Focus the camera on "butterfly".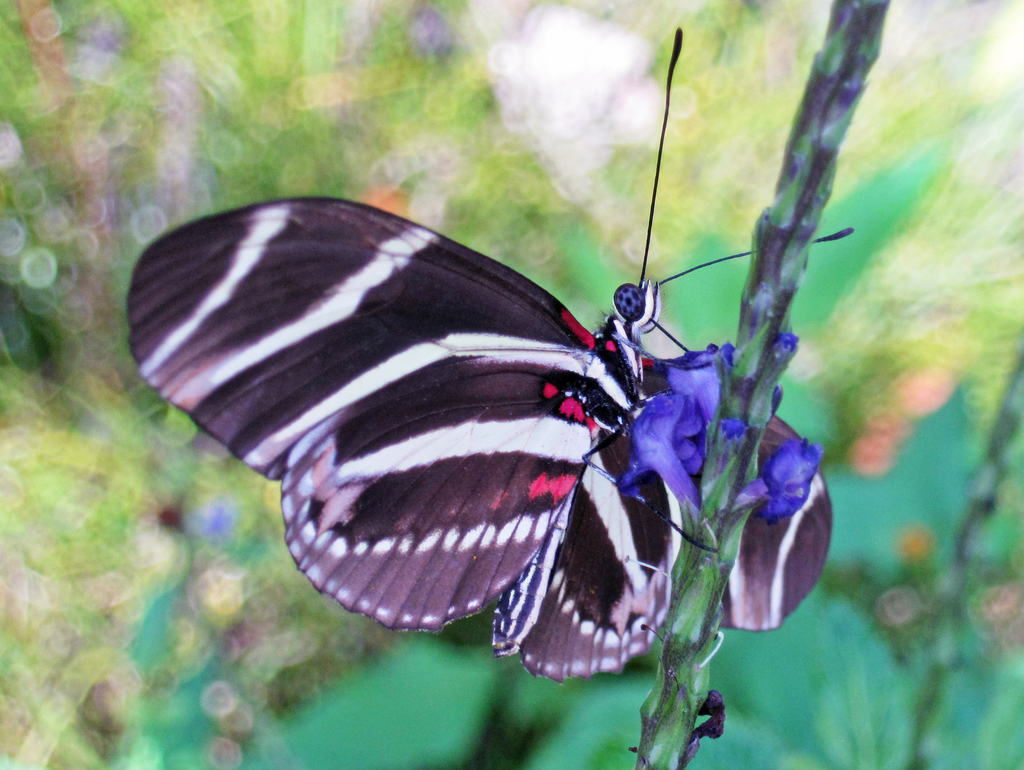
Focus region: pyautogui.locateOnScreen(138, 80, 813, 686).
